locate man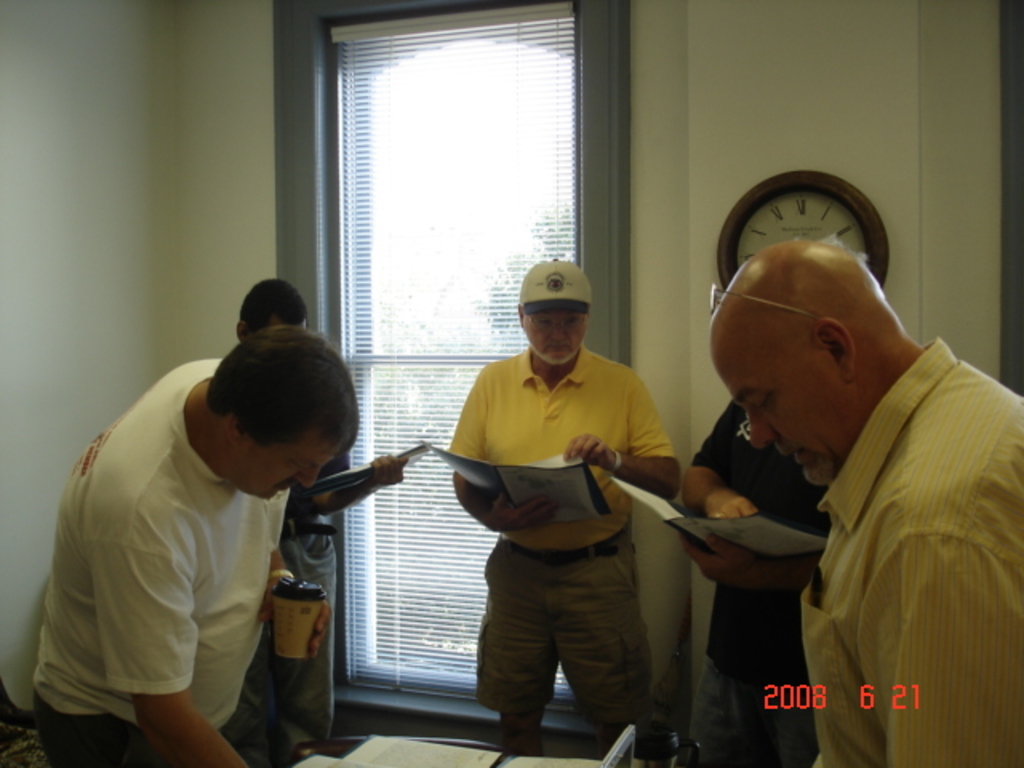
l=21, t=323, r=363, b=766
